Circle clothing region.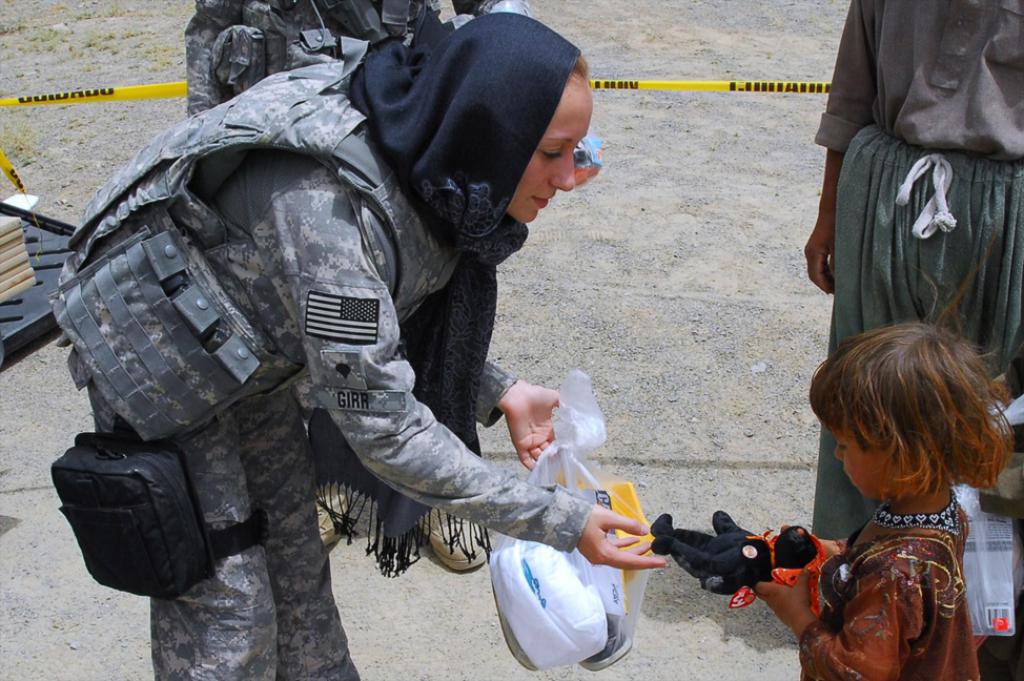
Region: (left=65, top=17, right=642, bottom=632).
